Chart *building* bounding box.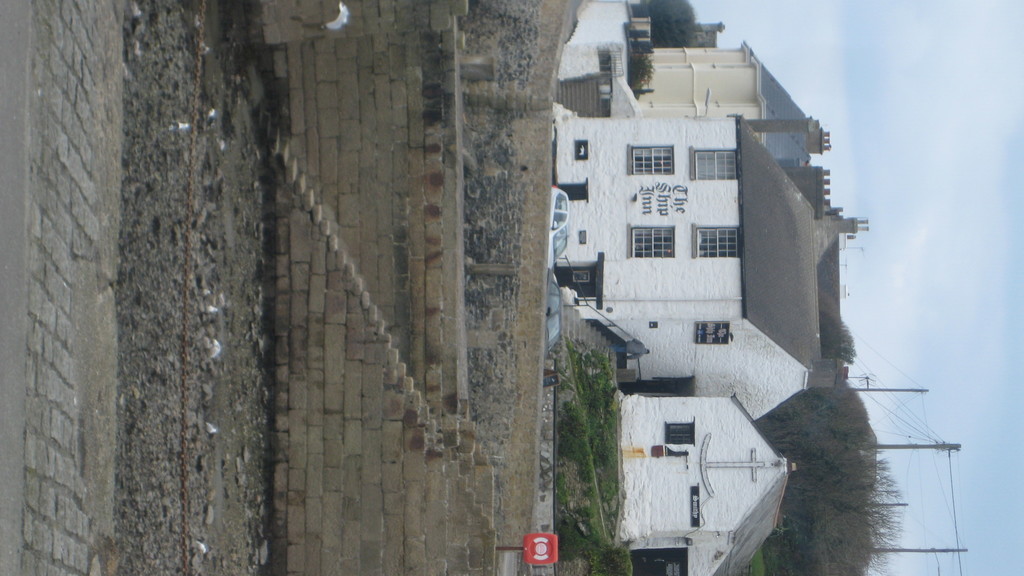
Charted: (left=556, top=117, right=860, bottom=419).
